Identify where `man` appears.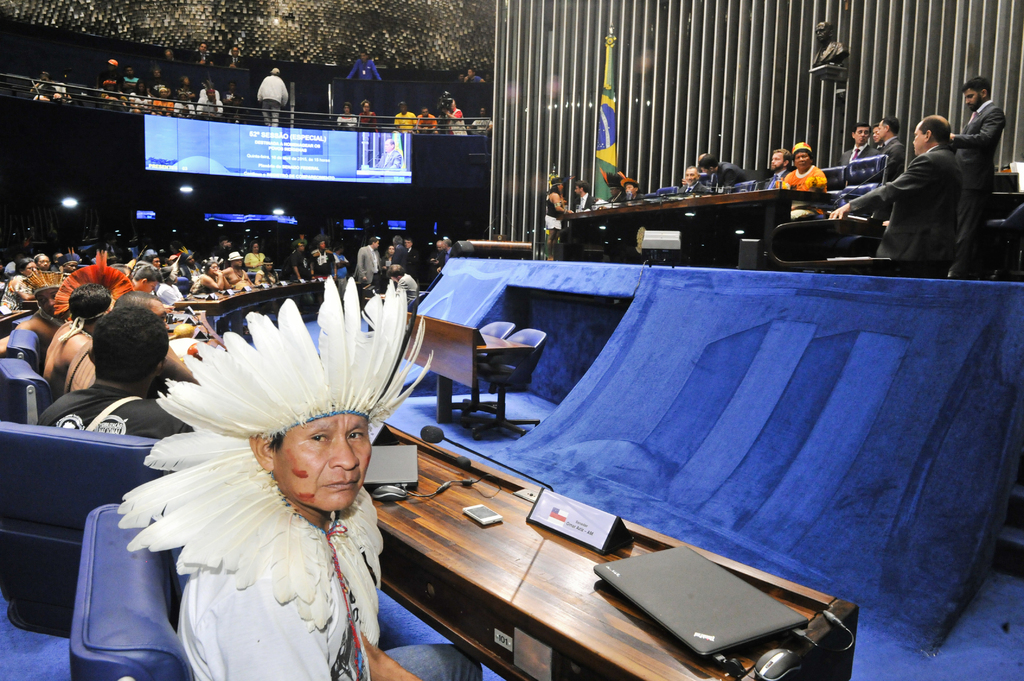
Appears at 951, 81, 1007, 230.
